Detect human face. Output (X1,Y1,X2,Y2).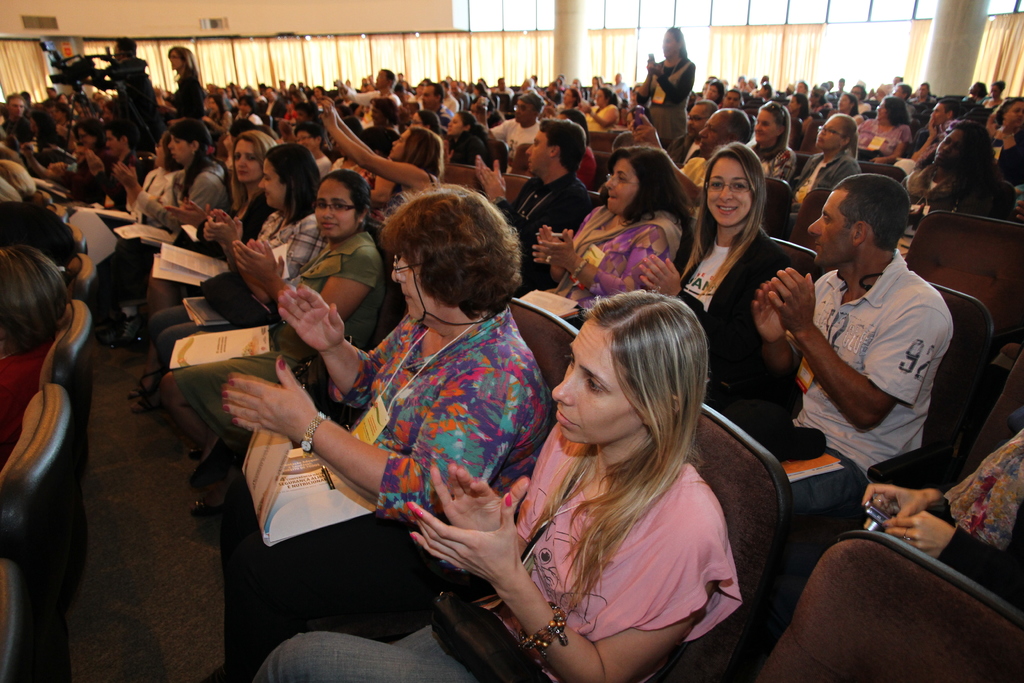
(420,84,436,110).
